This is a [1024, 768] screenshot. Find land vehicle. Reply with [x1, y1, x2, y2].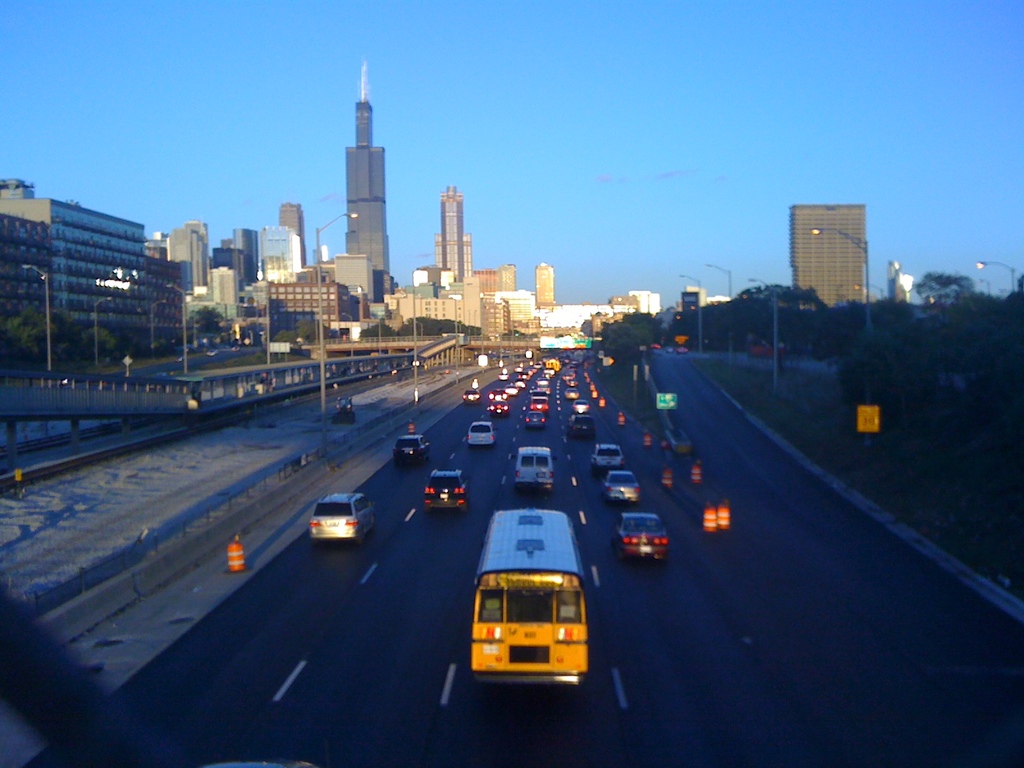
[456, 514, 601, 710].
